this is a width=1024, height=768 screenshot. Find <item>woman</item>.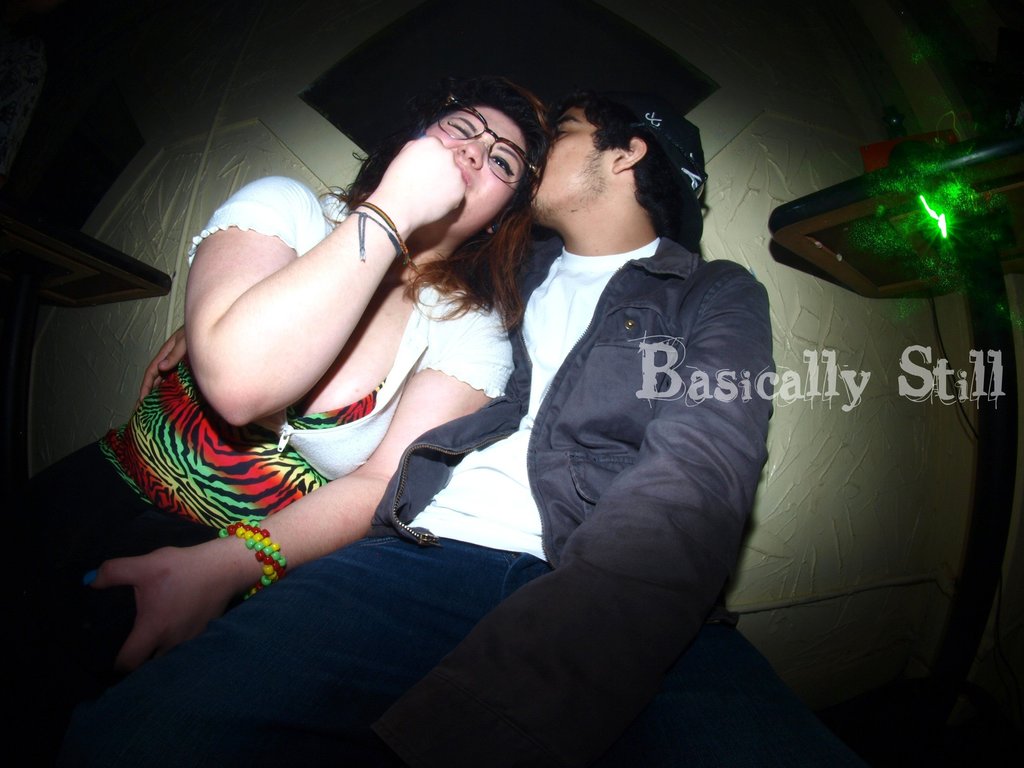
Bounding box: bbox=[148, 44, 544, 604].
